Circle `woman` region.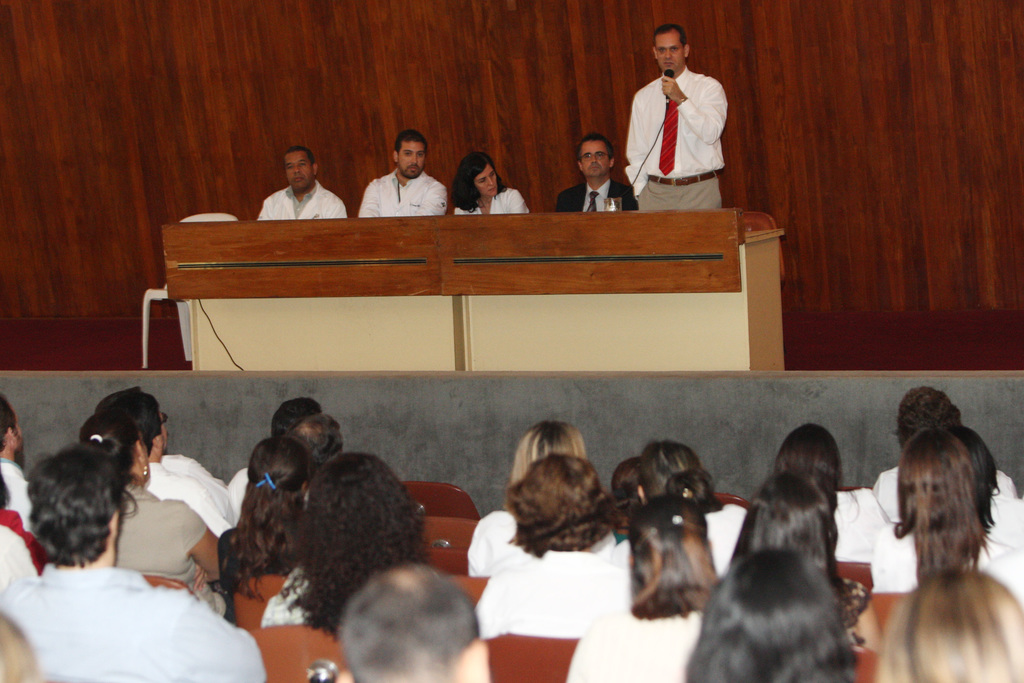
Region: box(465, 418, 591, 581).
